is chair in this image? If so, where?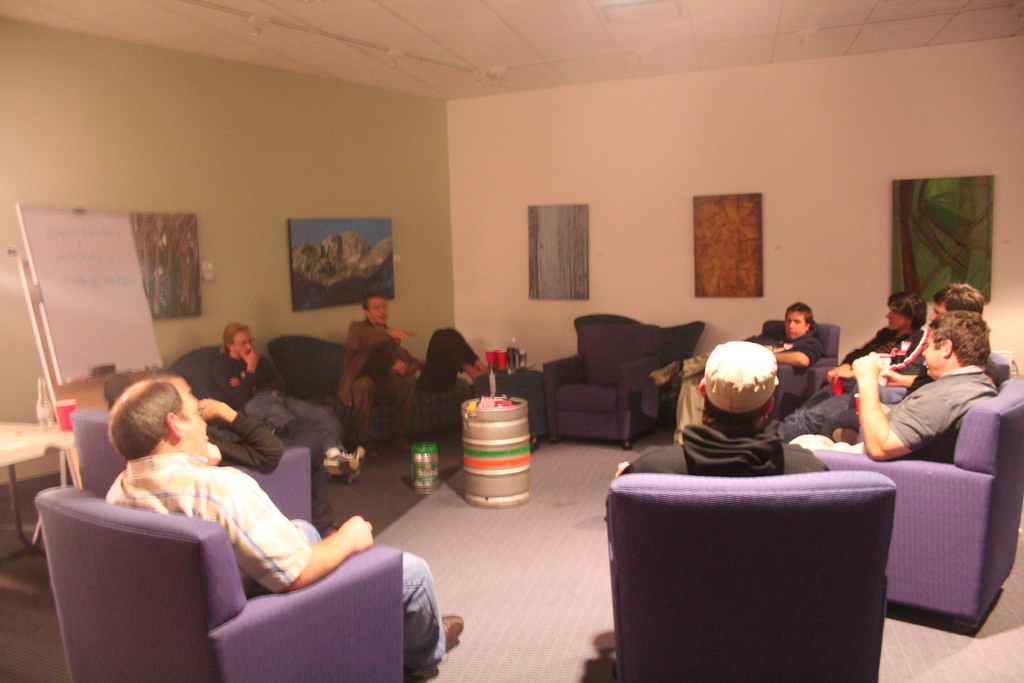
Yes, at region(554, 316, 706, 459).
